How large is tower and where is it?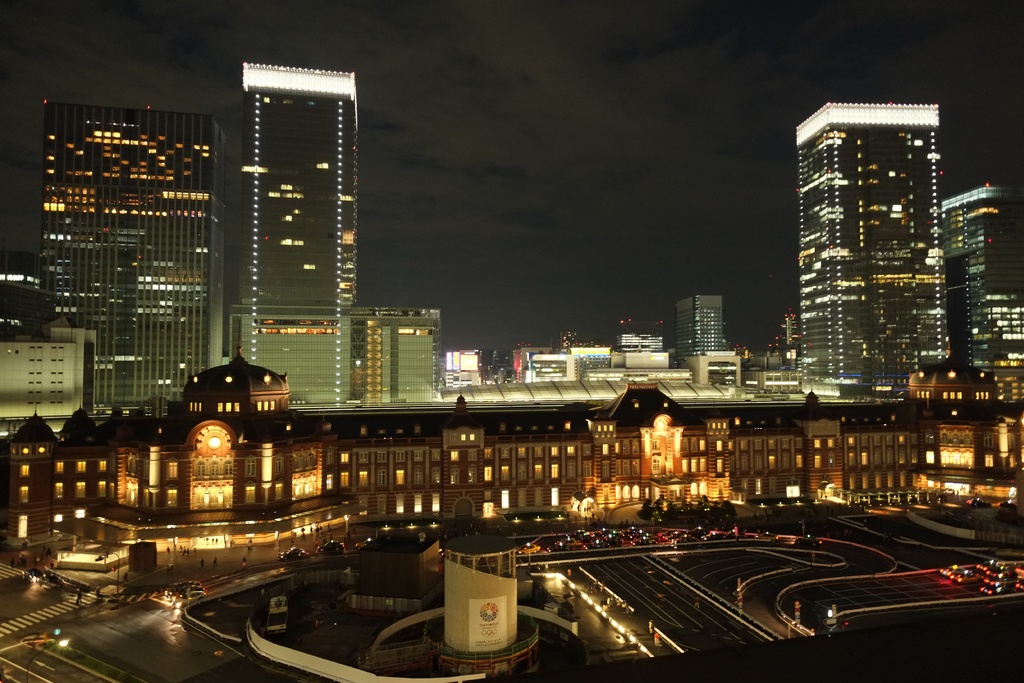
Bounding box: x1=676 y1=288 x2=719 y2=364.
